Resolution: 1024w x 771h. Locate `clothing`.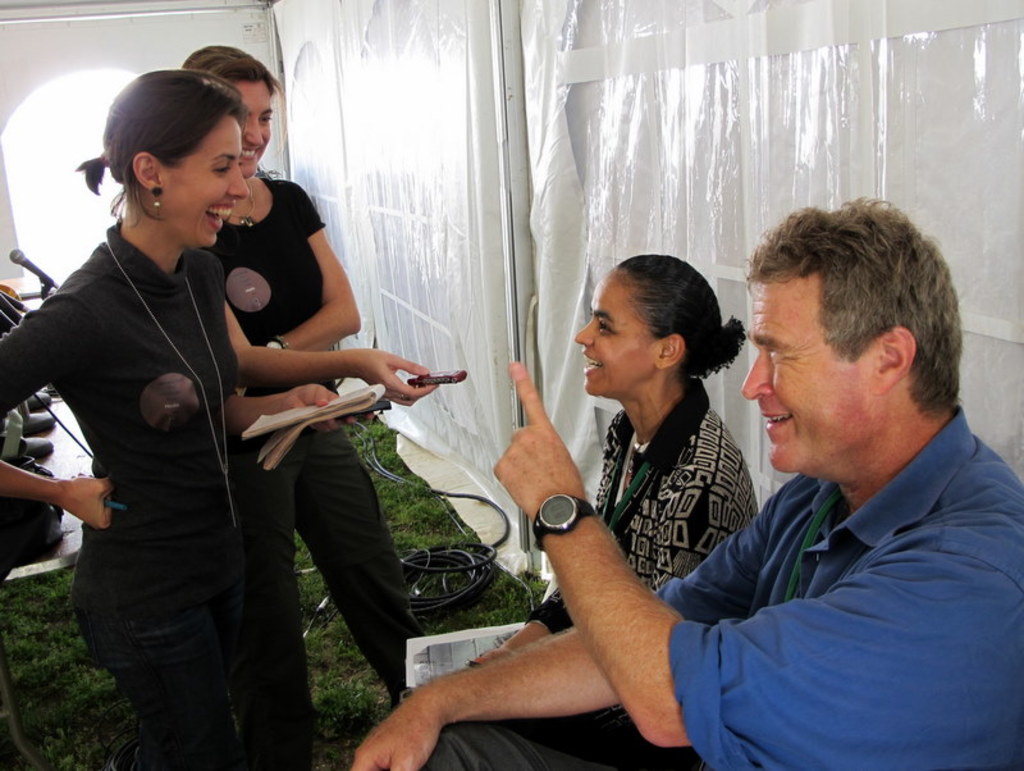
x1=0 y1=222 x2=315 y2=770.
